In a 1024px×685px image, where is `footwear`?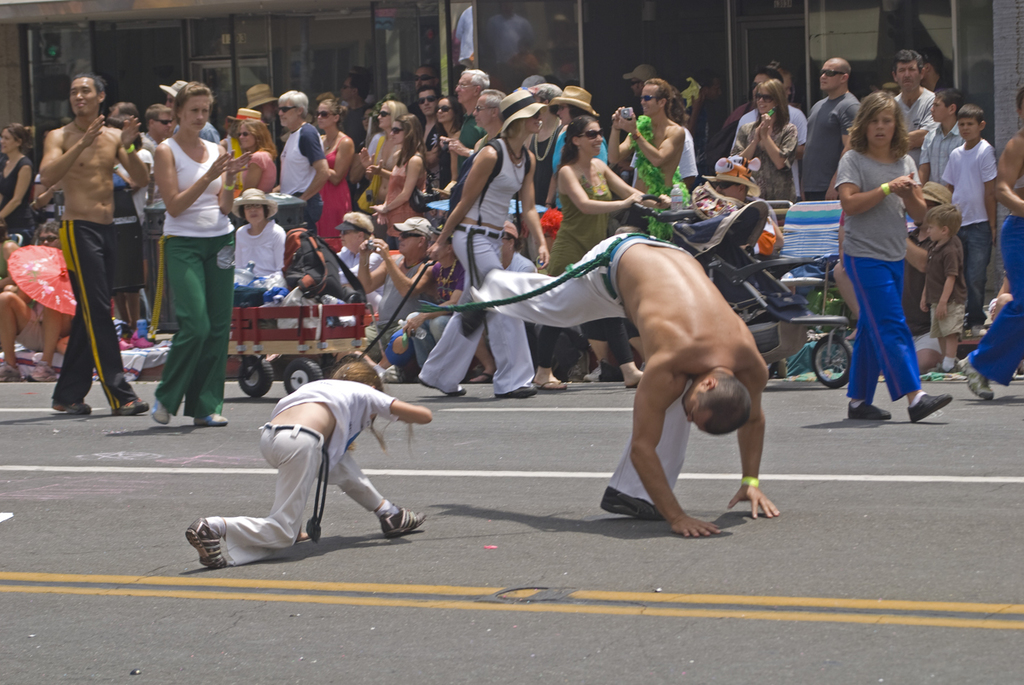
x1=940, y1=358, x2=956, y2=368.
